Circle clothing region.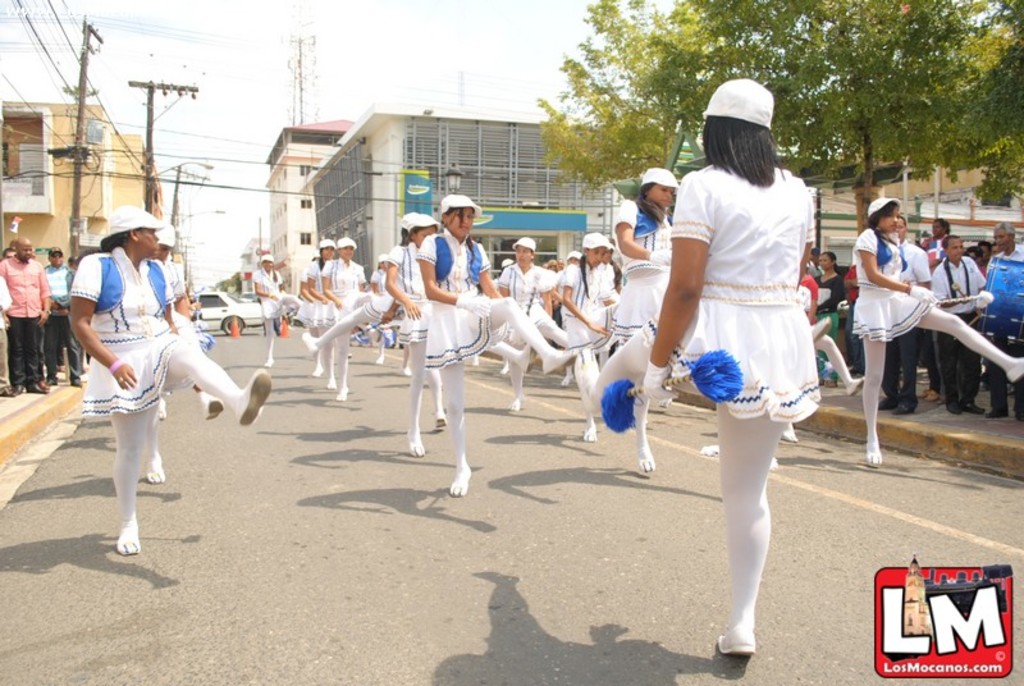
Region: locate(563, 261, 622, 358).
